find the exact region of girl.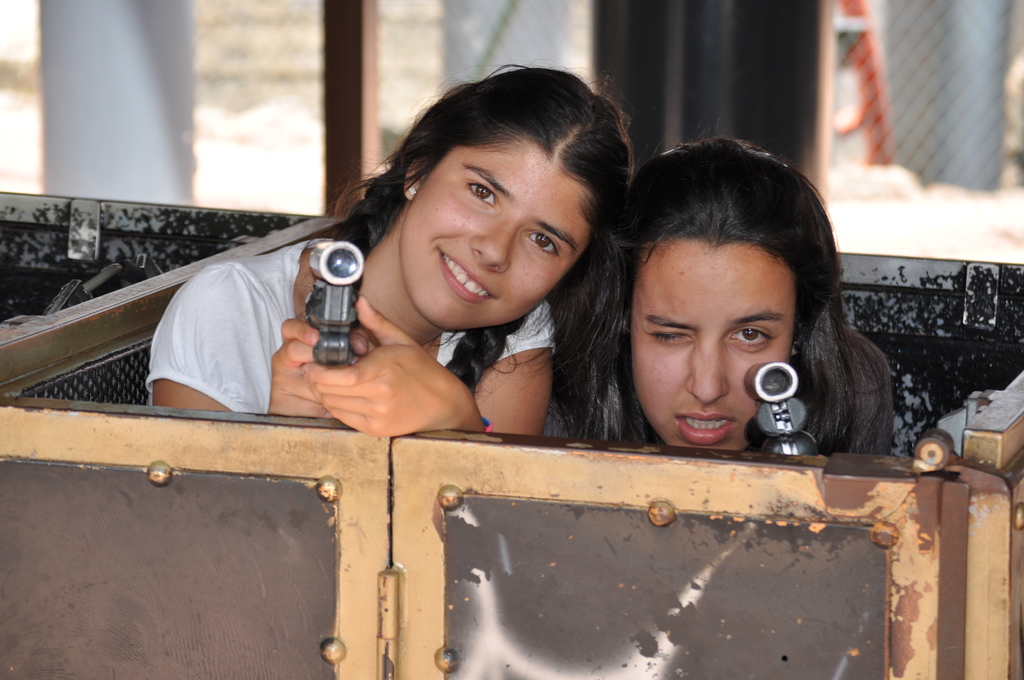
Exact region: (134,61,632,442).
